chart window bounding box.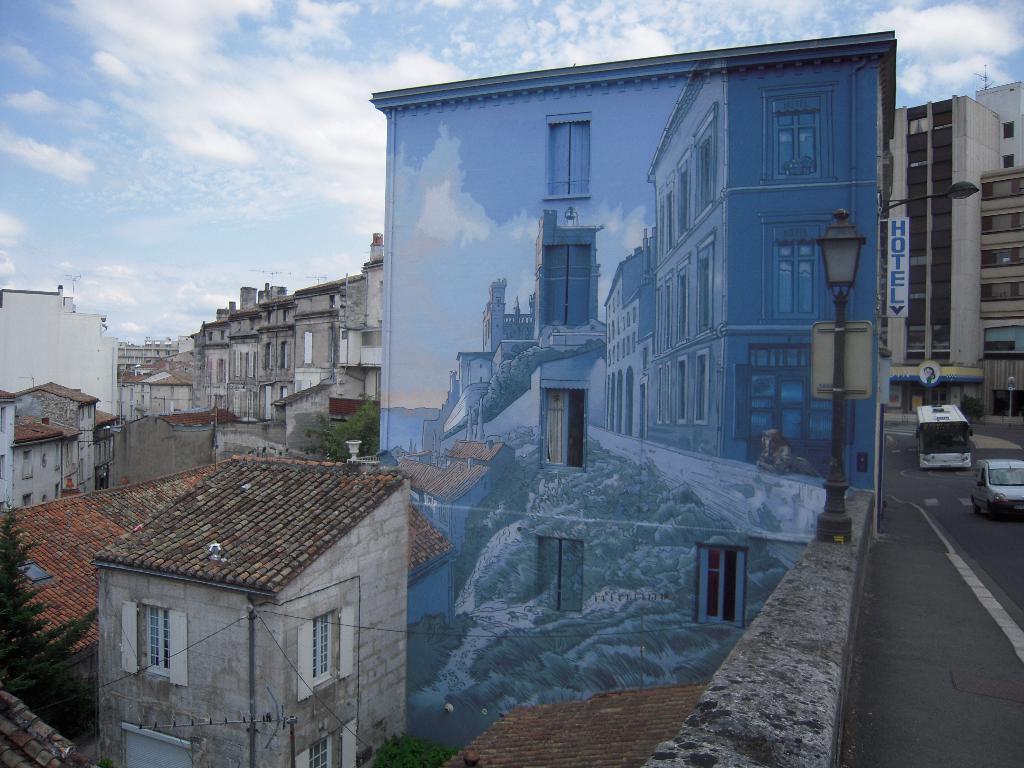
Charted: x1=697 y1=540 x2=749 y2=626.
